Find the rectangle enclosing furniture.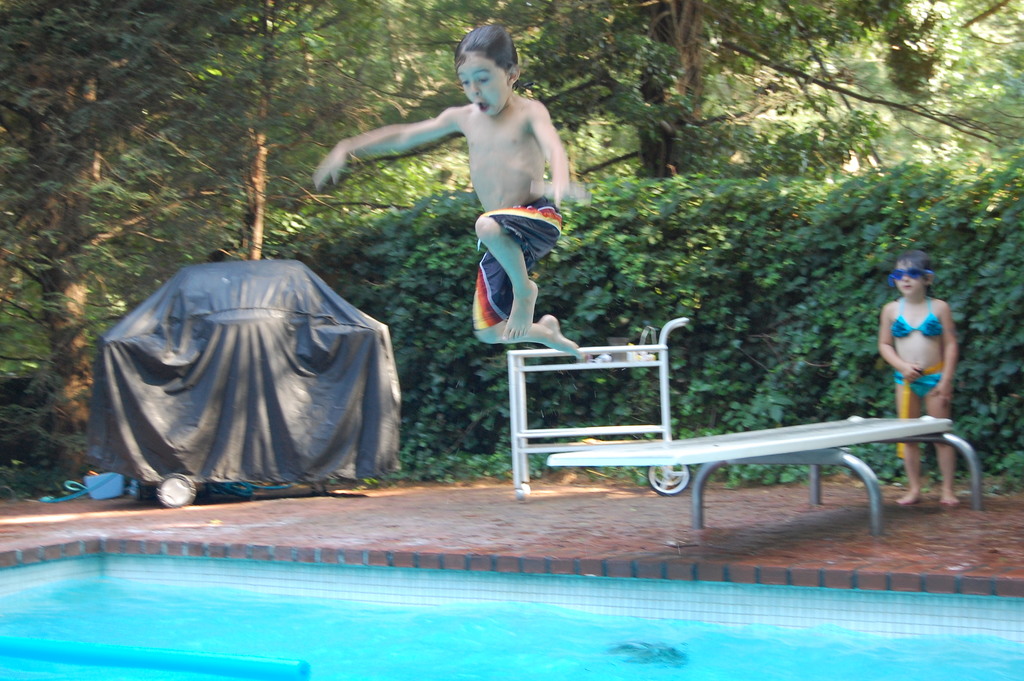
x1=504 y1=314 x2=696 y2=492.
